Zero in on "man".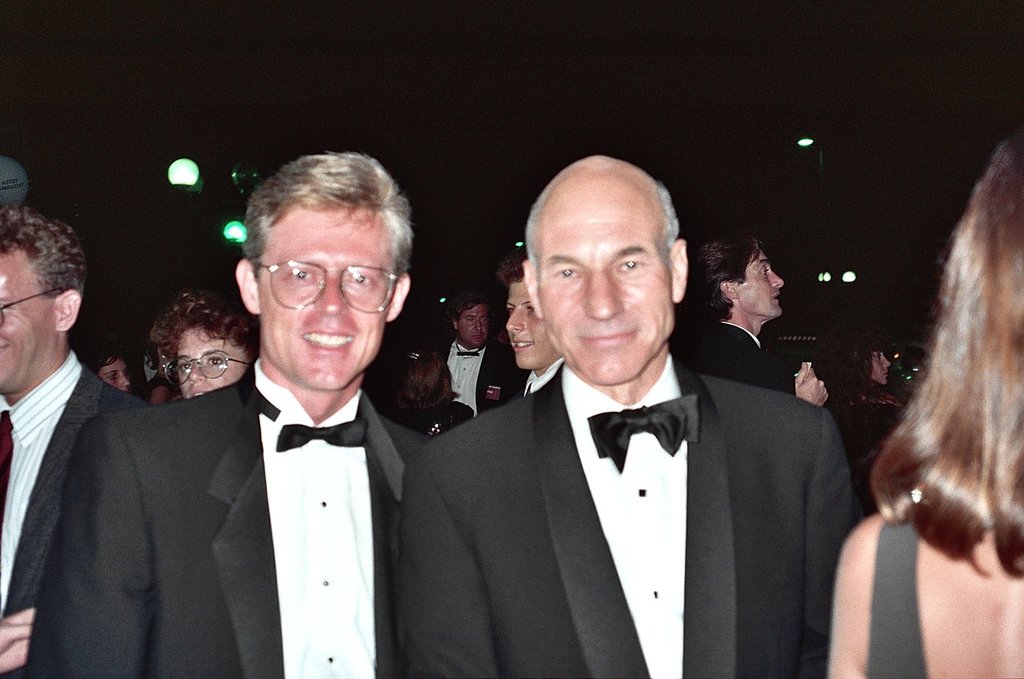
Zeroed in: box=[429, 290, 526, 416].
